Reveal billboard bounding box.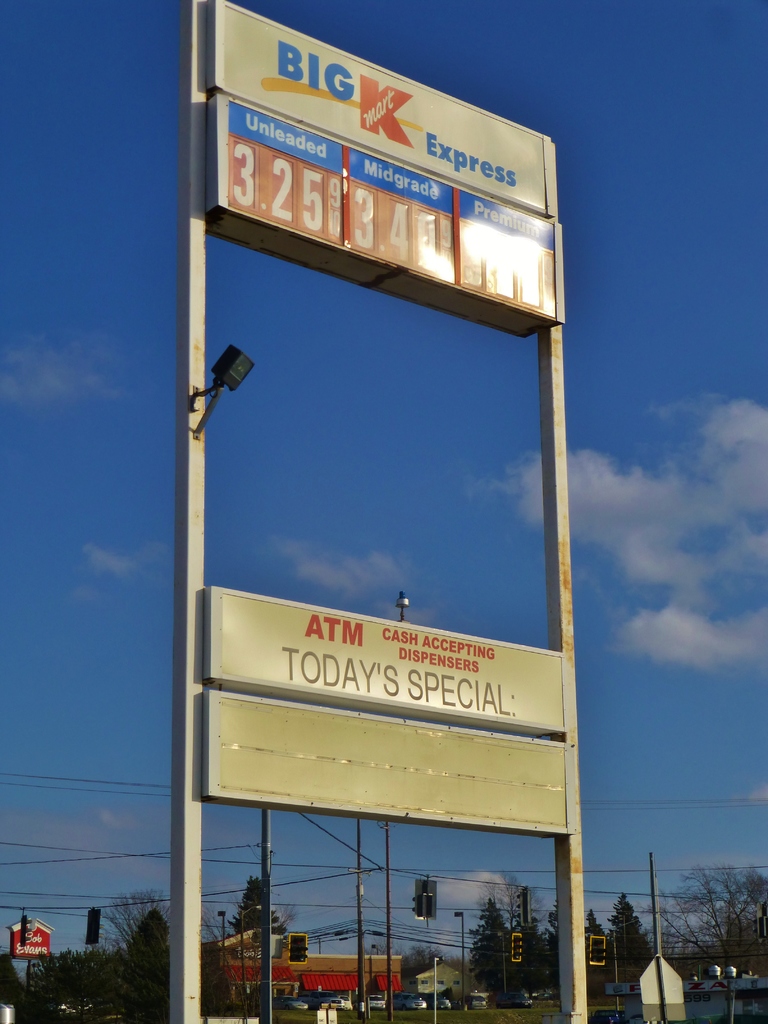
Revealed: bbox=[208, 584, 561, 731].
